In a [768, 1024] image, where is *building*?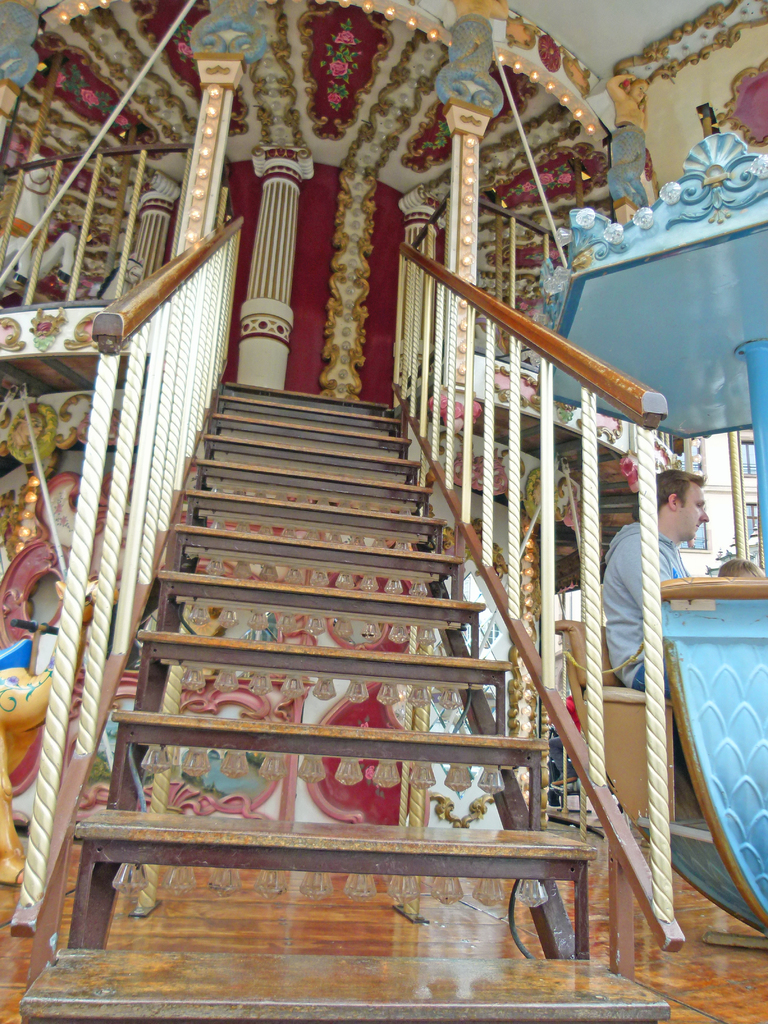
bbox=(0, 0, 767, 1023).
